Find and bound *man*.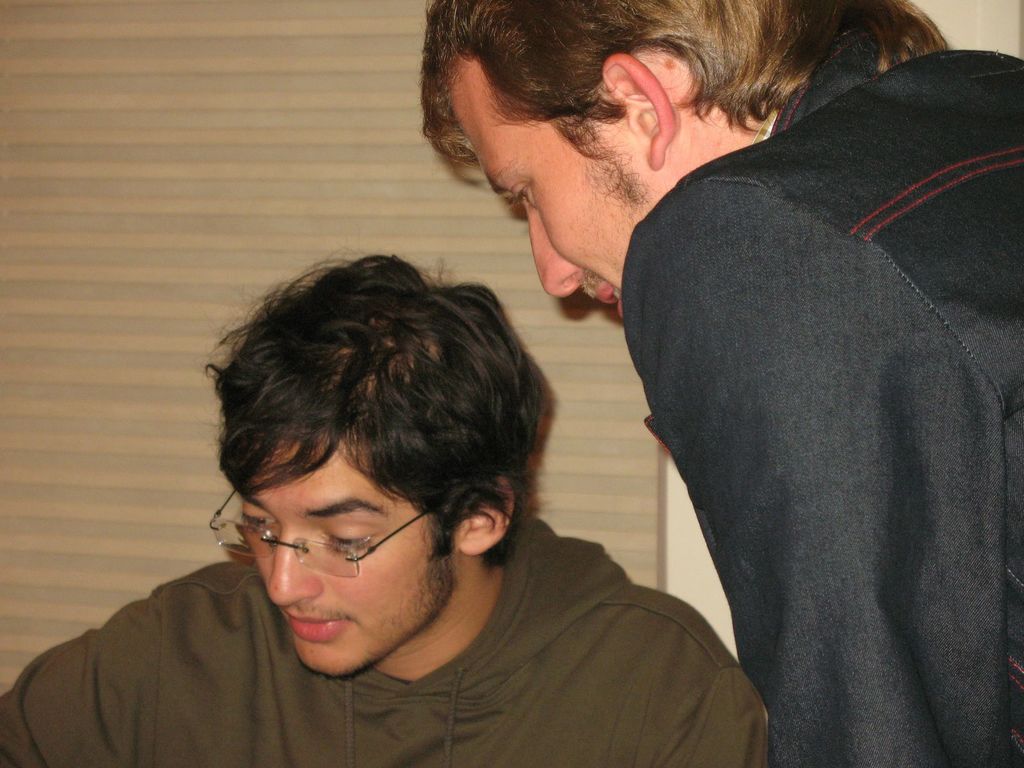
Bound: bbox=(0, 255, 768, 767).
